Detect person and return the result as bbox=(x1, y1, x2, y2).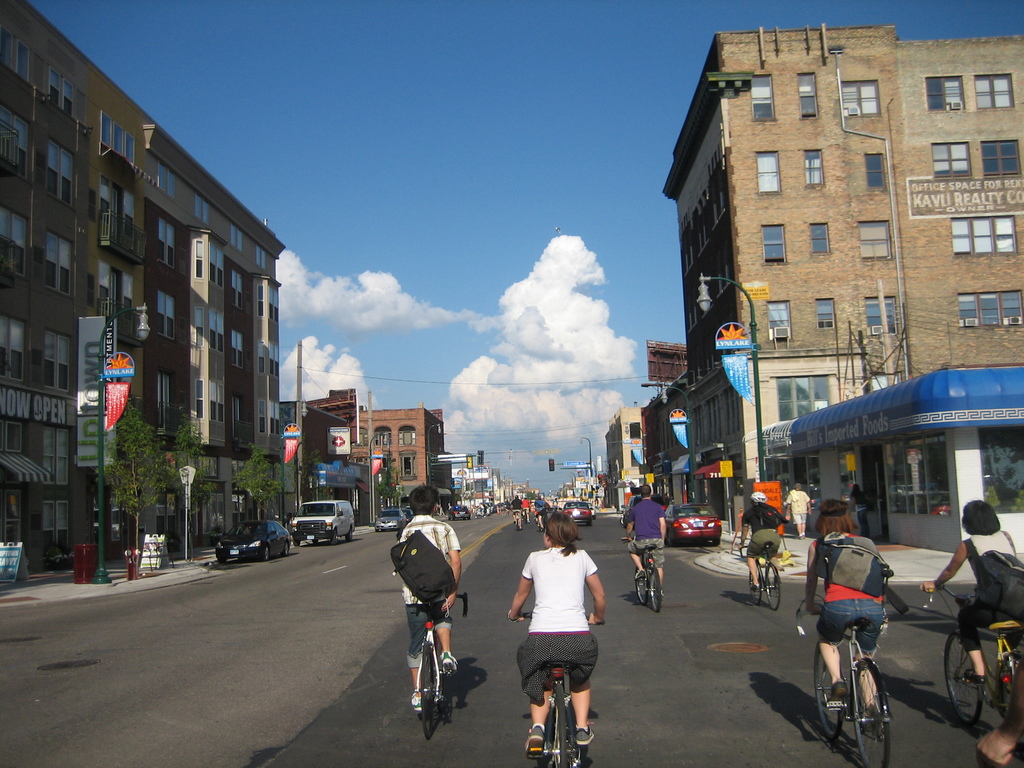
bbox=(390, 506, 465, 703).
